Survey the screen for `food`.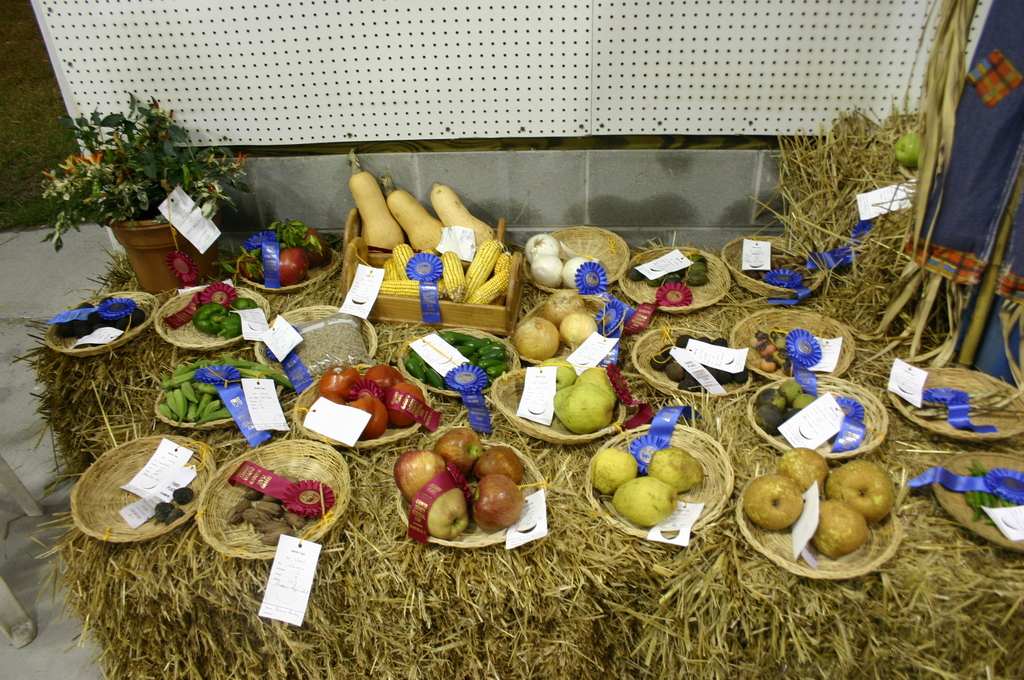
Survey found: (744,253,808,287).
